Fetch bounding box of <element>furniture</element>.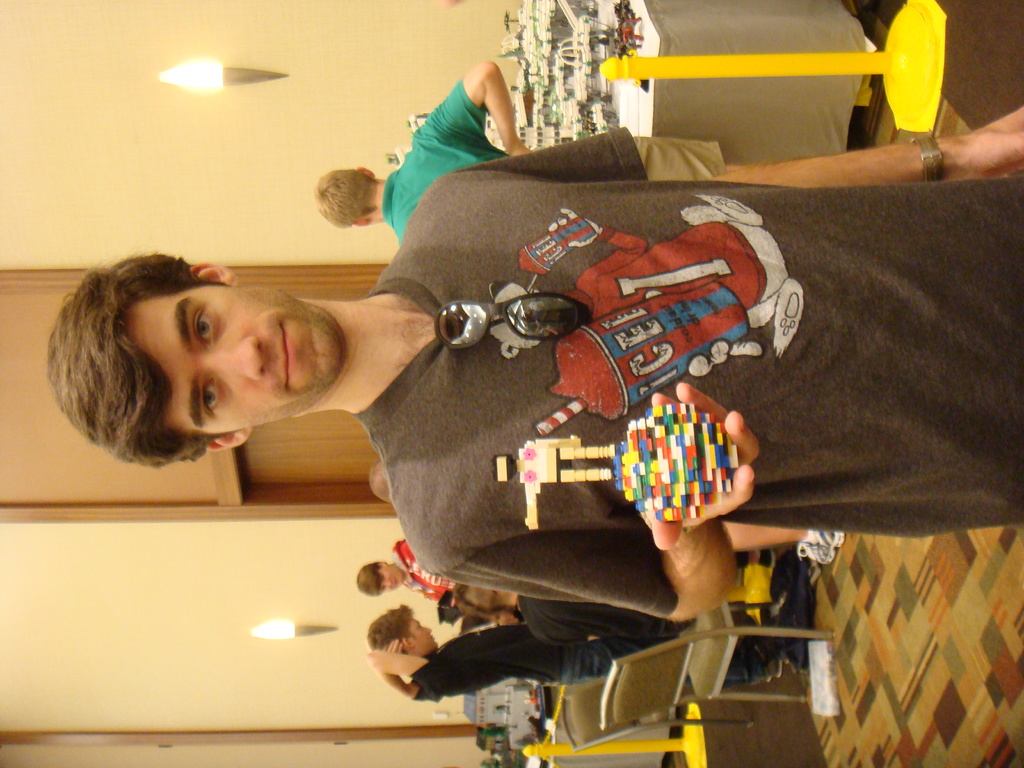
Bbox: left=502, top=0, right=874, bottom=163.
